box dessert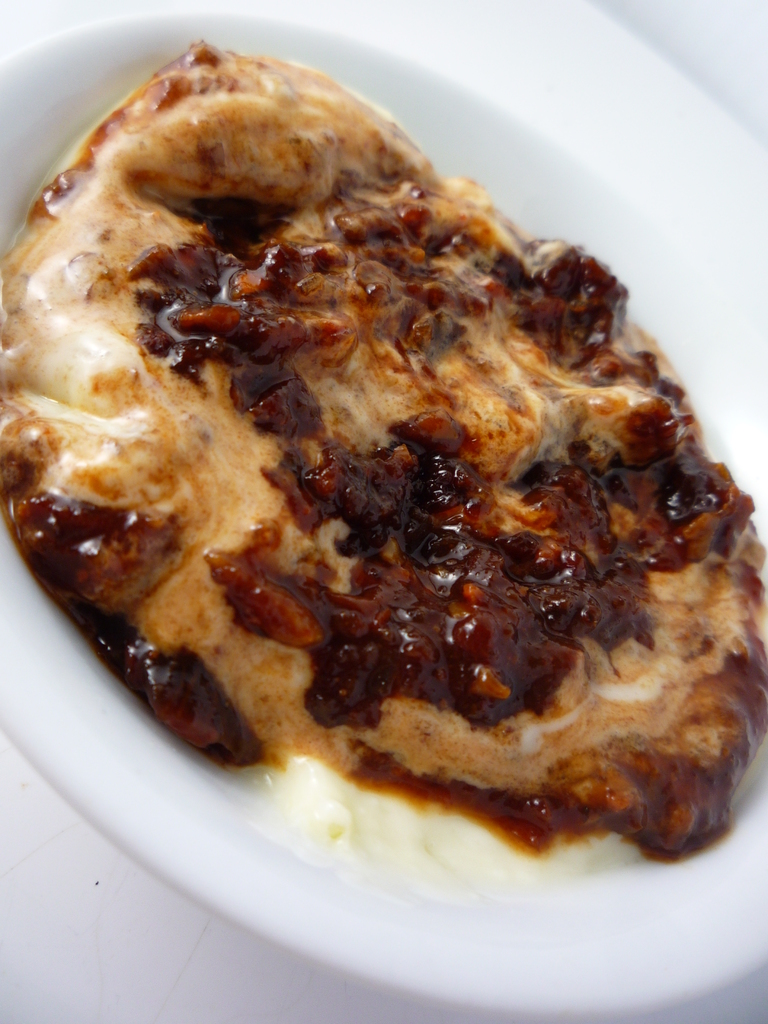
bbox=[0, 0, 748, 868]
